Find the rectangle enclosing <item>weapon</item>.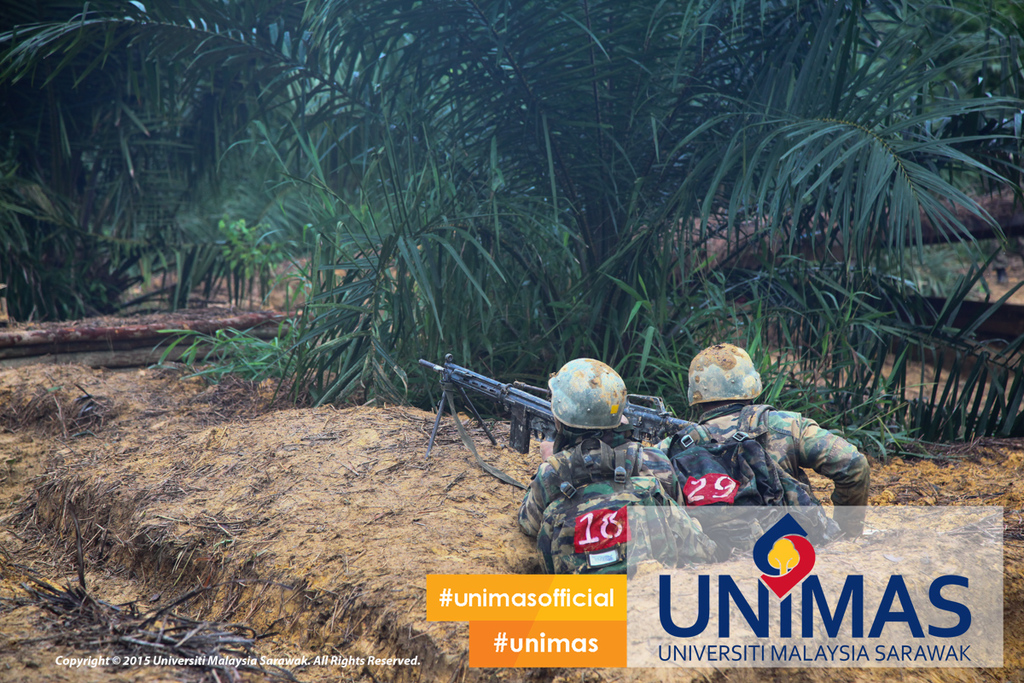
[x1=422, y1=351, x2=552, y2=458].
